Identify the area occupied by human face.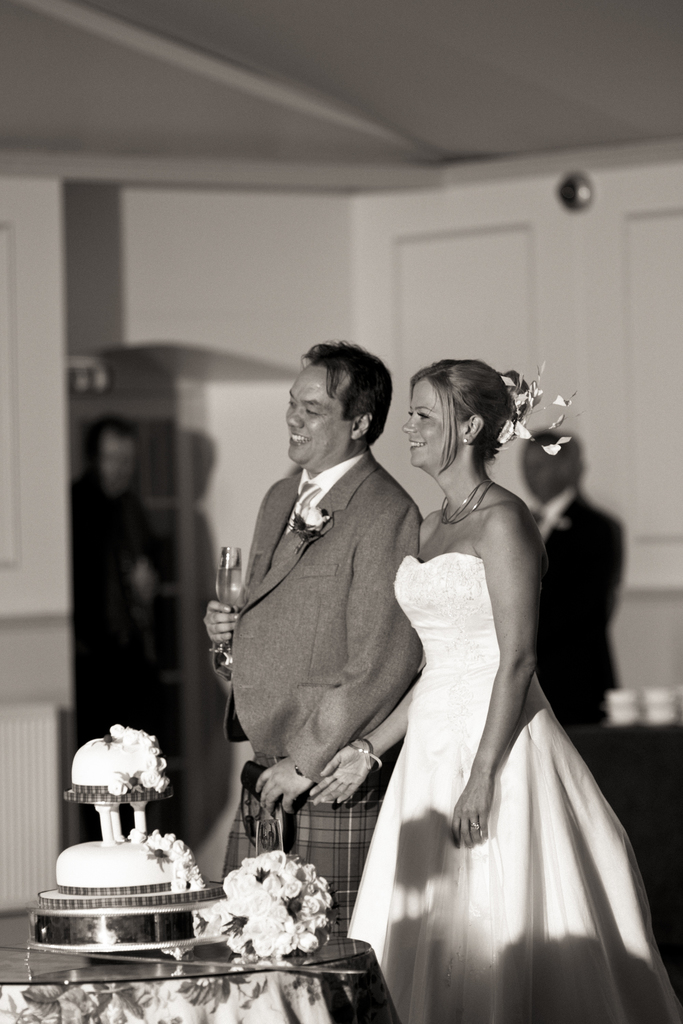
Area: (290,362,349,467).
